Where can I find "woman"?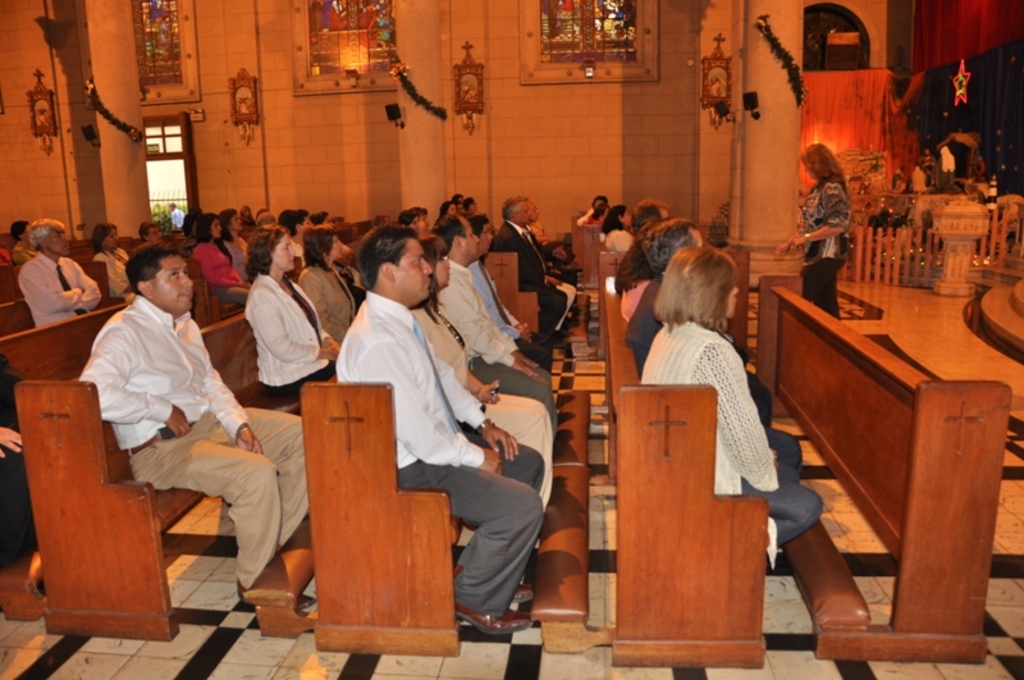
You can find it at select_region(771, 143, 851, 321).
